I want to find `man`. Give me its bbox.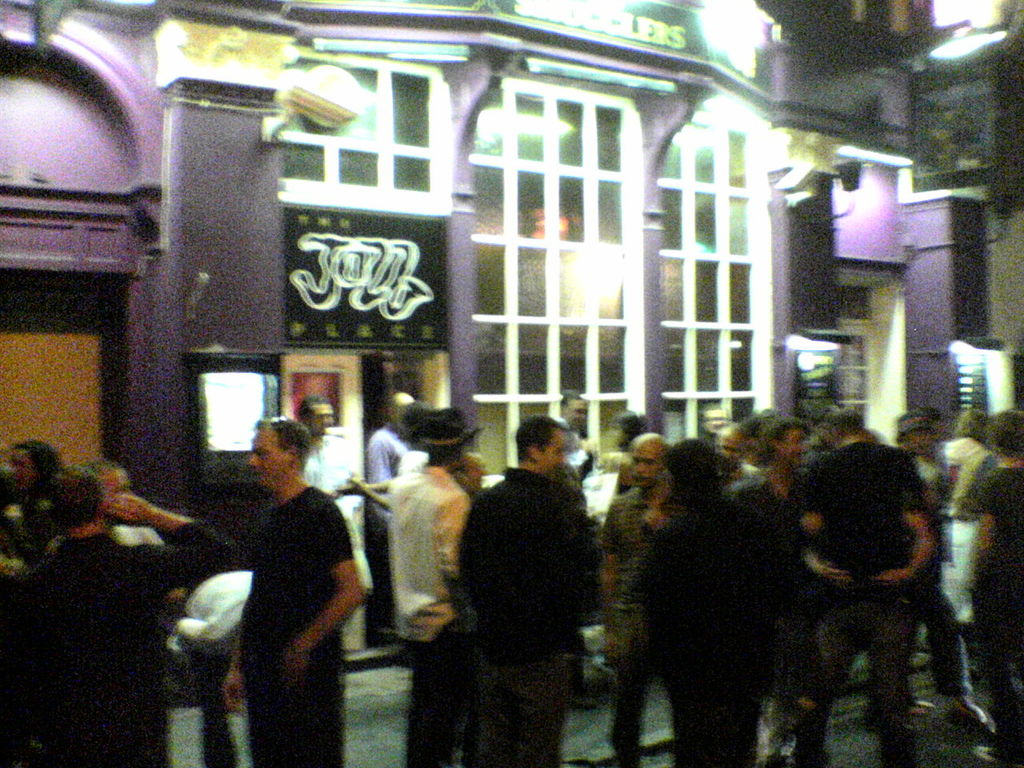
bbox=[364, 394, 414, 646].
